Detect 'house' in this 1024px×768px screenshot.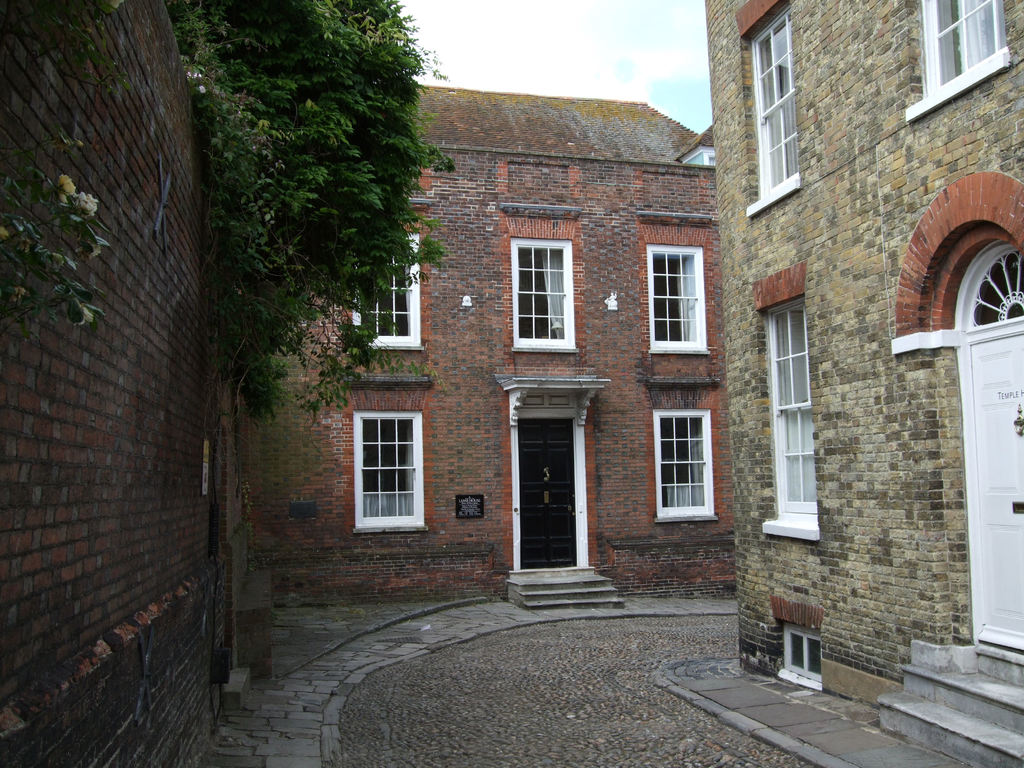
Detection: <bbox>232, 88, 742, 611</bbox>.
